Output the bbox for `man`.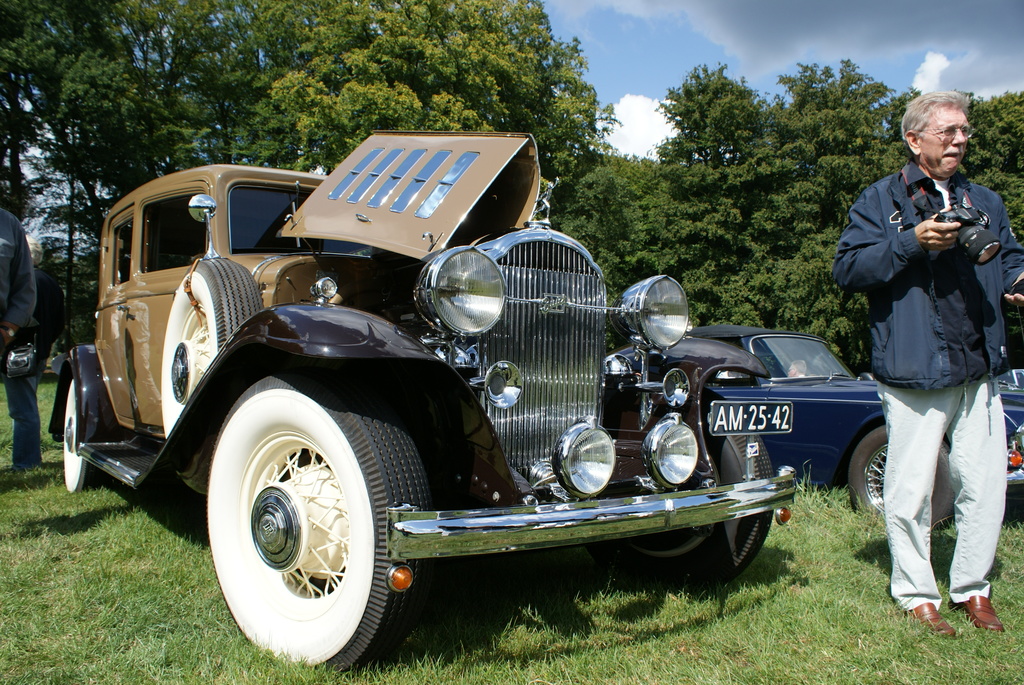
Rect(0, 211, 52, 478).
